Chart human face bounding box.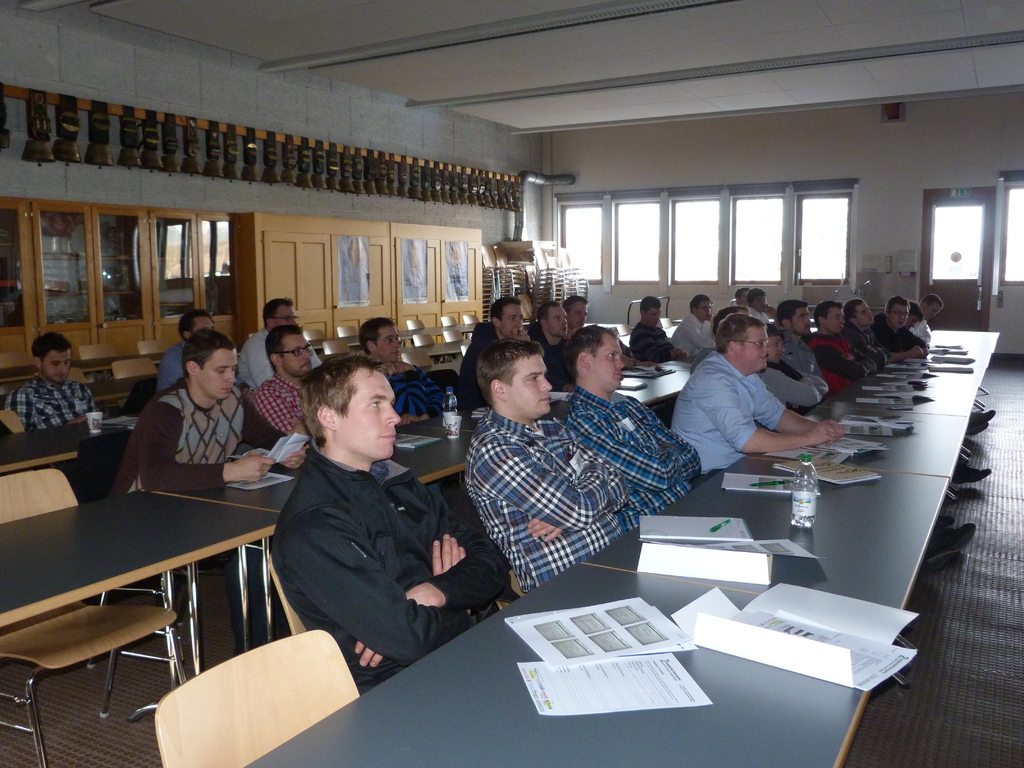
Charted: [789, 307, 810, 334].
